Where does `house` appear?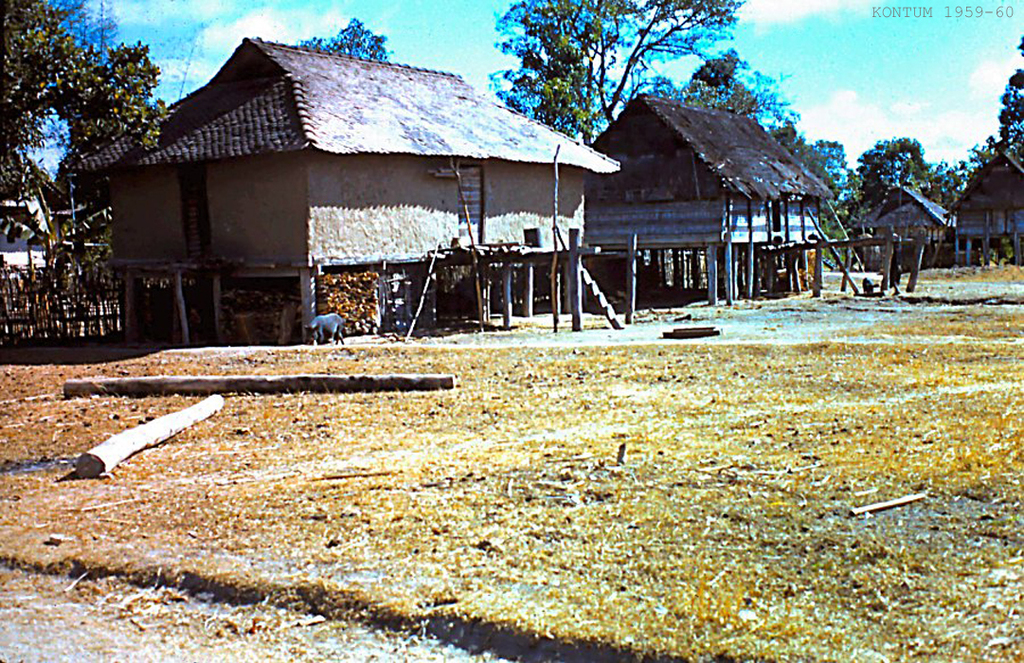
Appears at x1=854, y1=182, x2=954, y2=269.
